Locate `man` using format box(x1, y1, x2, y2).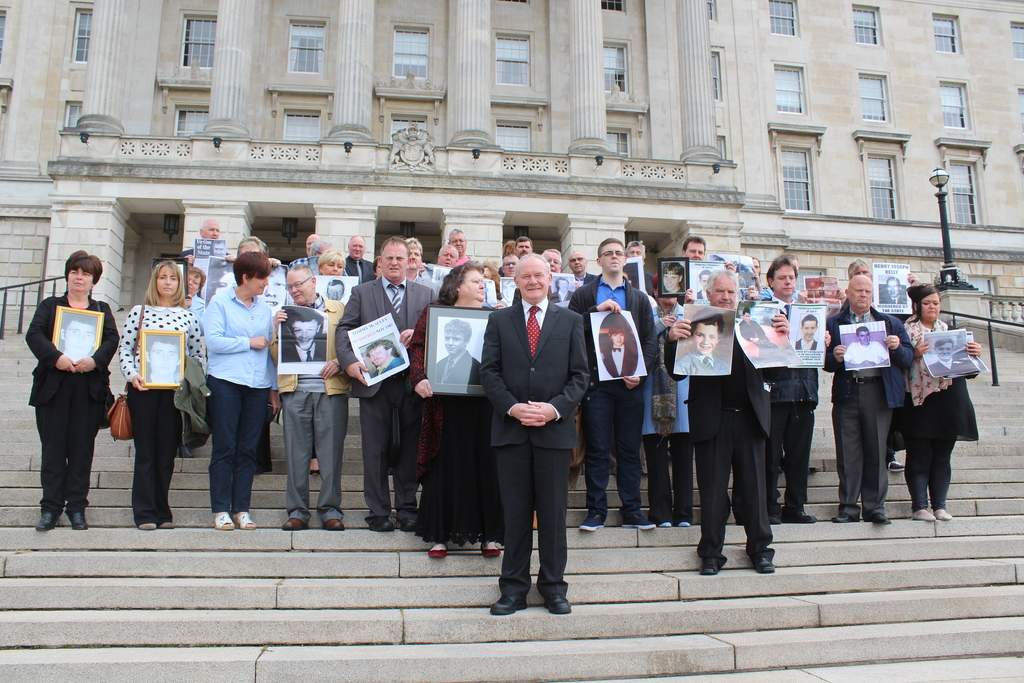
box(551, 278, 573, 304).
